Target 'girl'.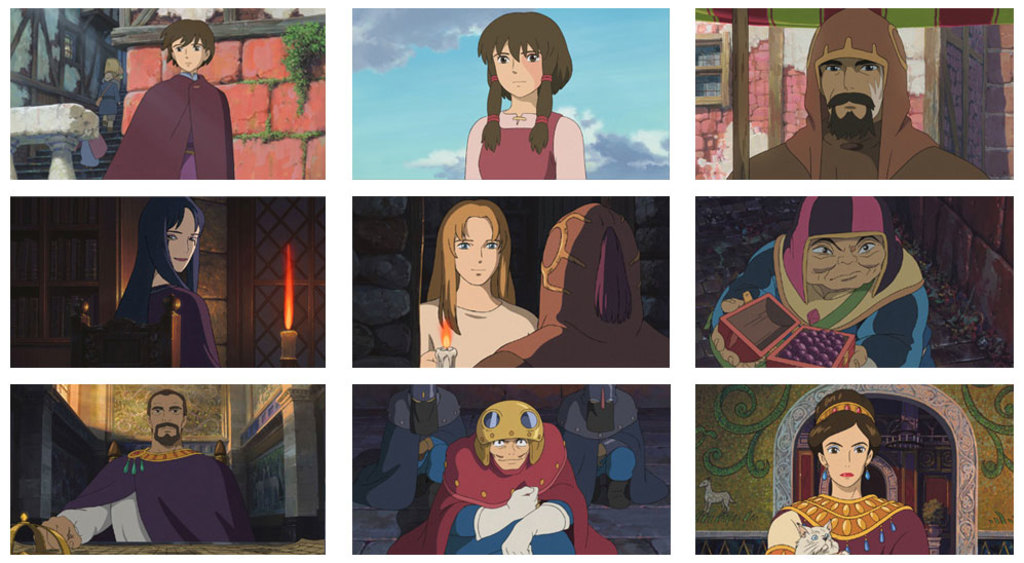
Target region: [107, 196, 218, 367].
